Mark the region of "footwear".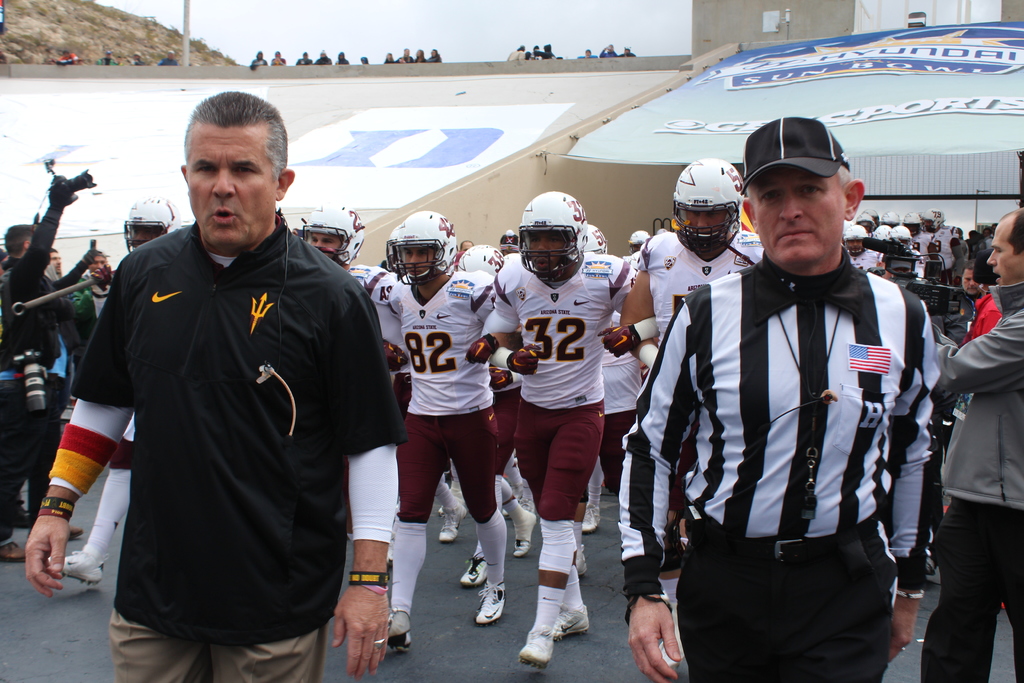
Region: (579,503,601,533).
